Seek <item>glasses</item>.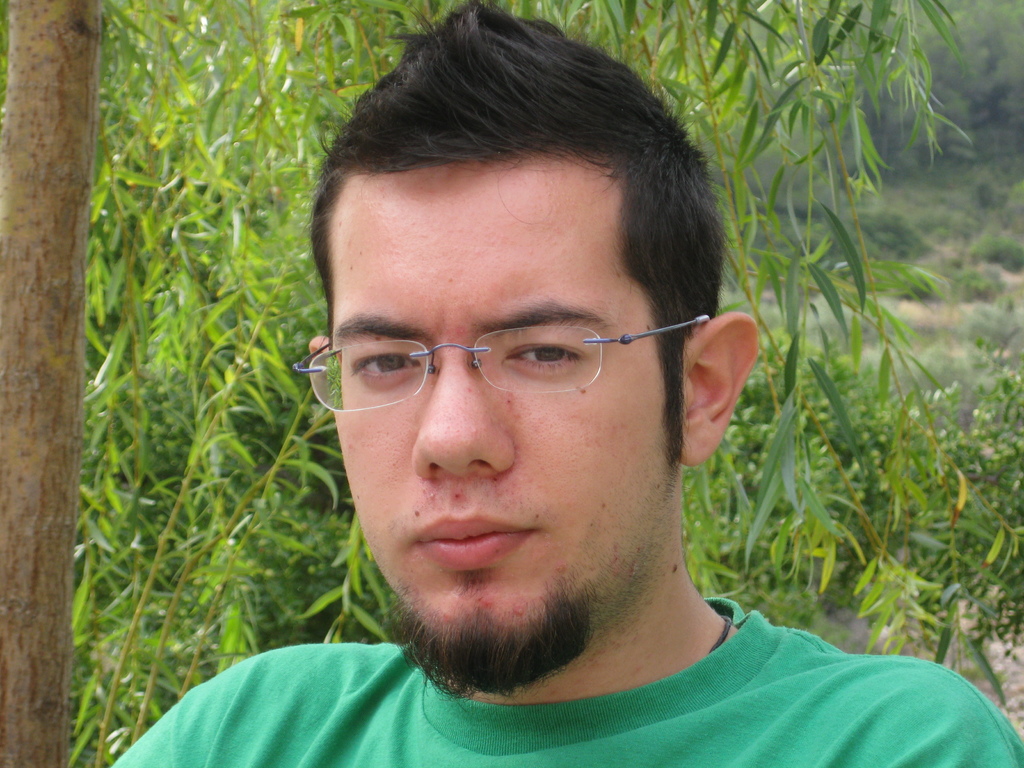
l=307, t=278, r=728, b=468.
